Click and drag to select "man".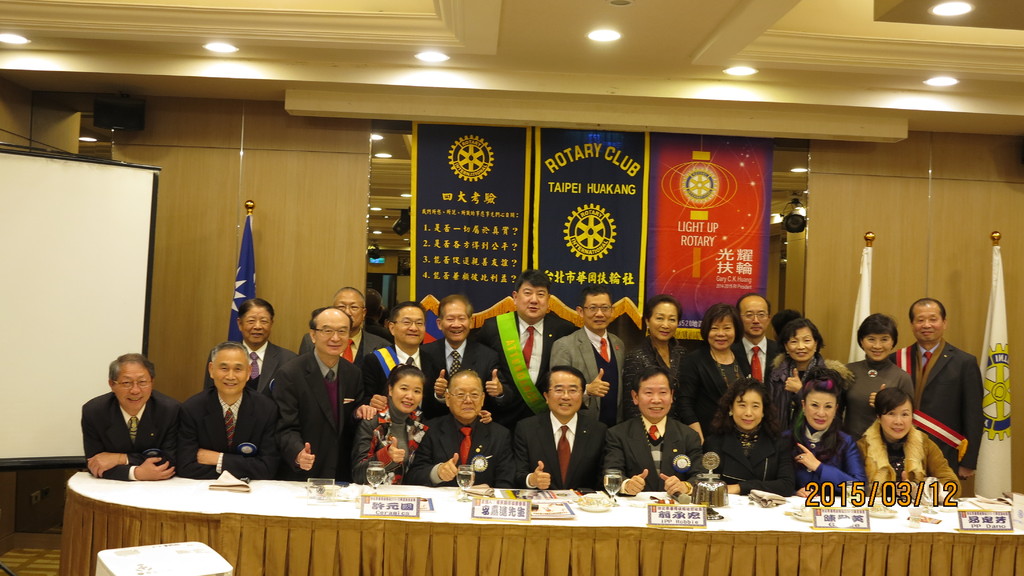
Selection: box=[329, 285, 387, 358].
